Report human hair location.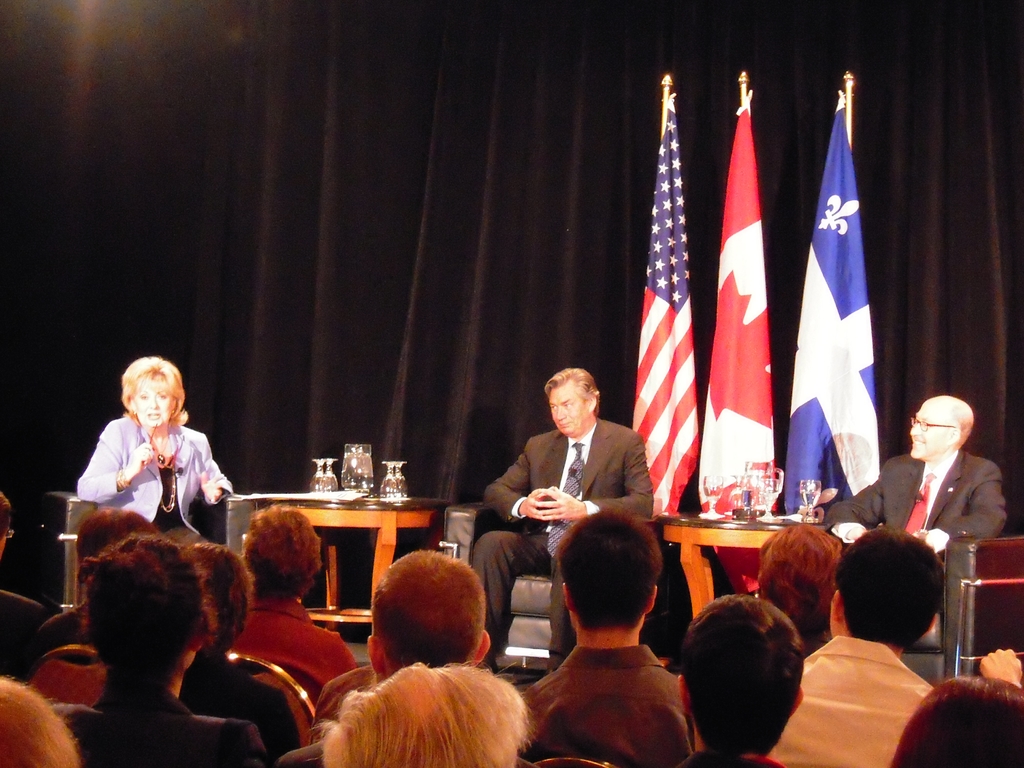
Report: (830, 522, 947, 648).
